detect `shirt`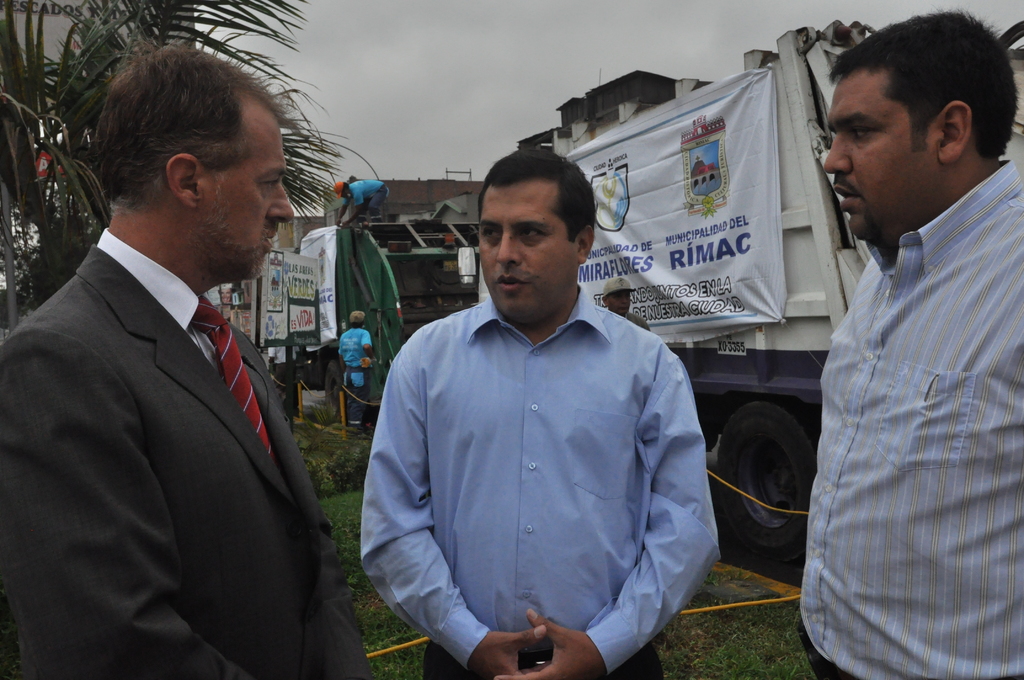
[x1=797, y1=158, x2=1023, y2=679]
